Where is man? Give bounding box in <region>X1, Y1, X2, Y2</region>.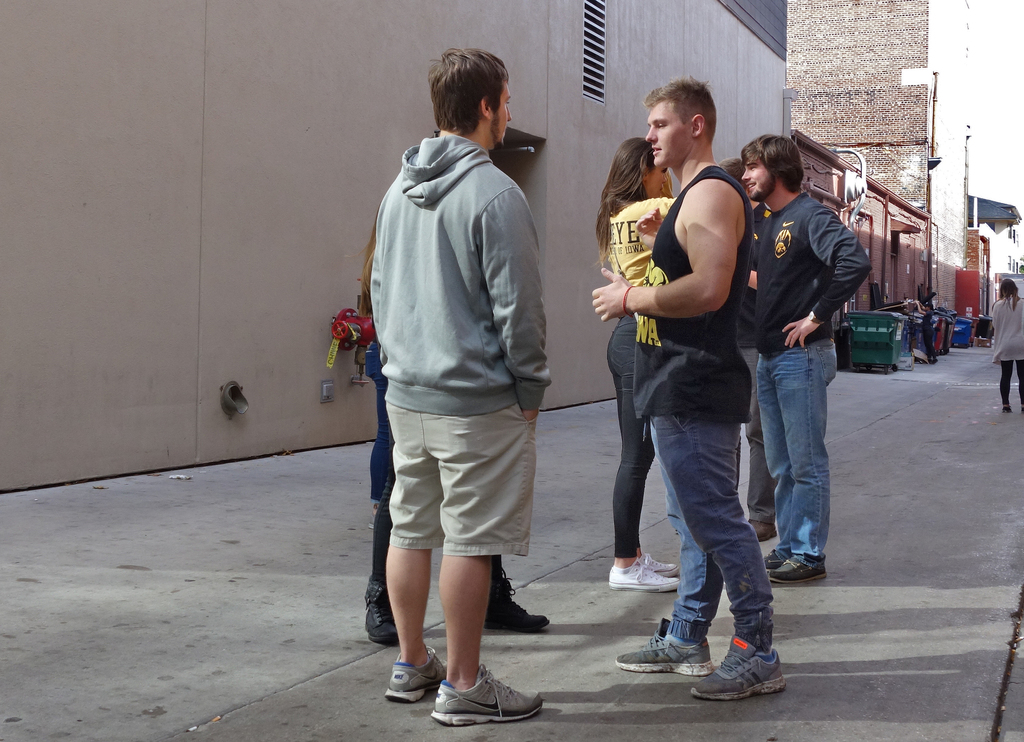
<region>589, 77, 785, 690</region>.
